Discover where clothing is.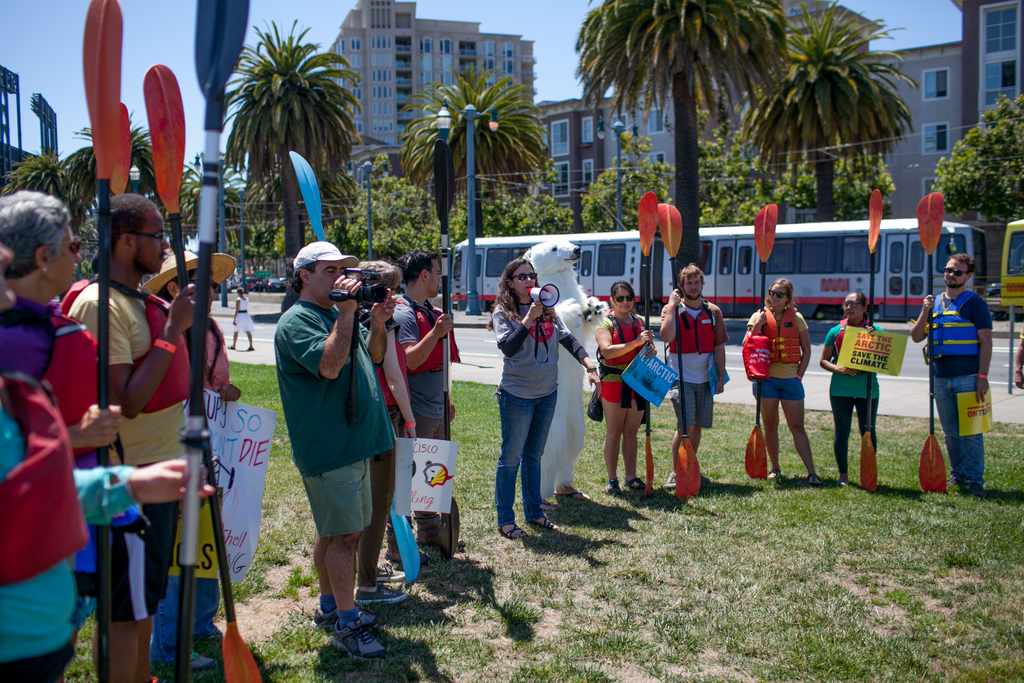
Discovered at {"x1": 228, "y1": 293, "x2": 259, "y2": 333}.
